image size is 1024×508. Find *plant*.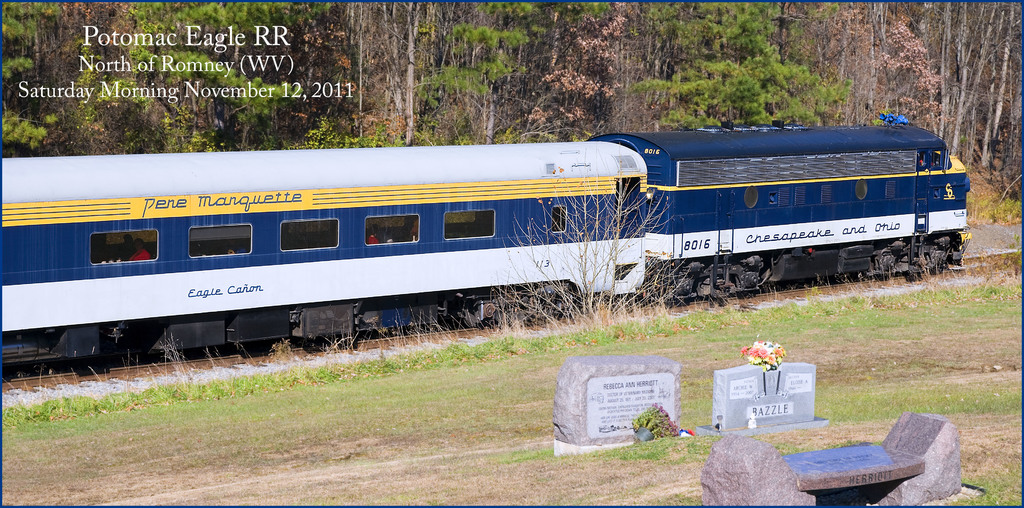
[481, 154, 687, 342].
